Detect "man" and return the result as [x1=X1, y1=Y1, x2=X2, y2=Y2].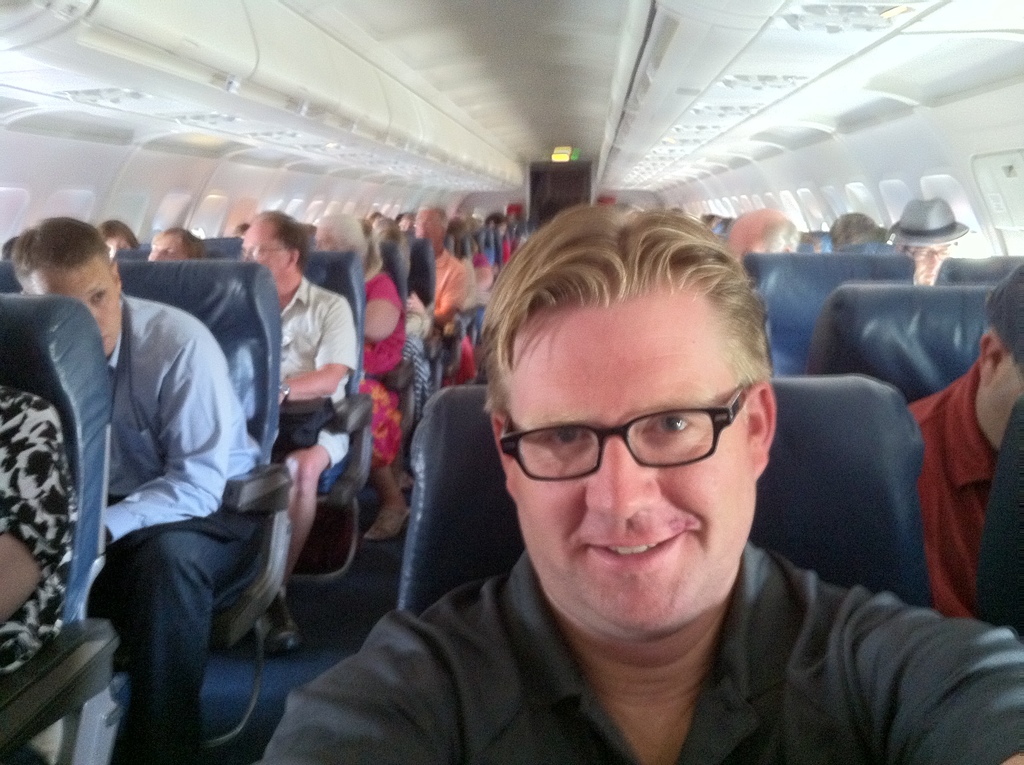
[x1=909, y1=262, x2=1023, y2=616].
